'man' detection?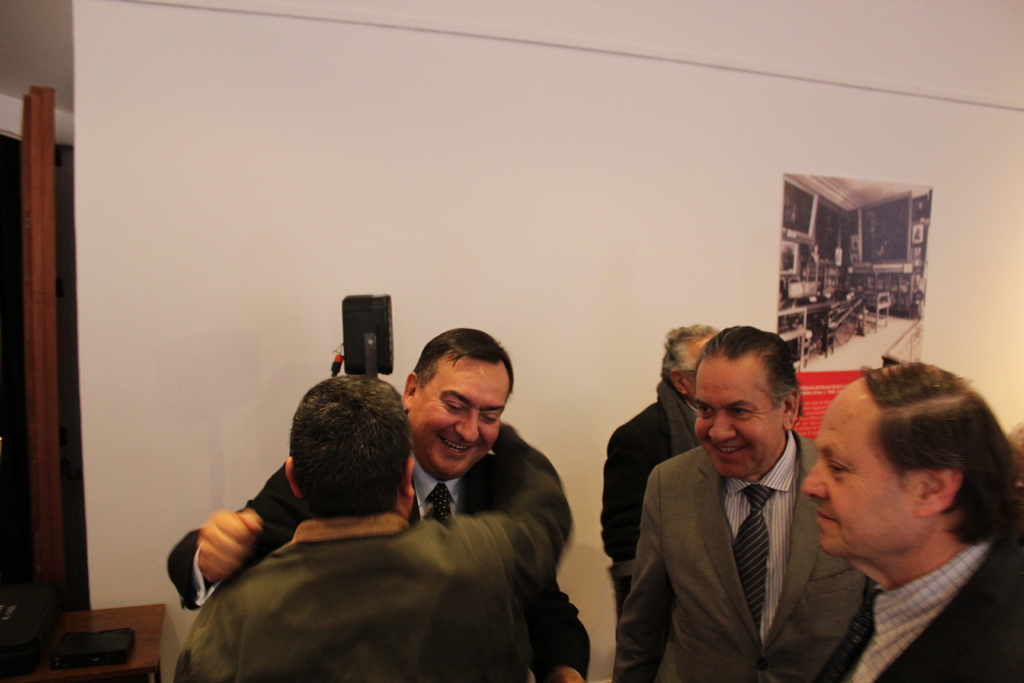
box(161, 321, 590, 682)
